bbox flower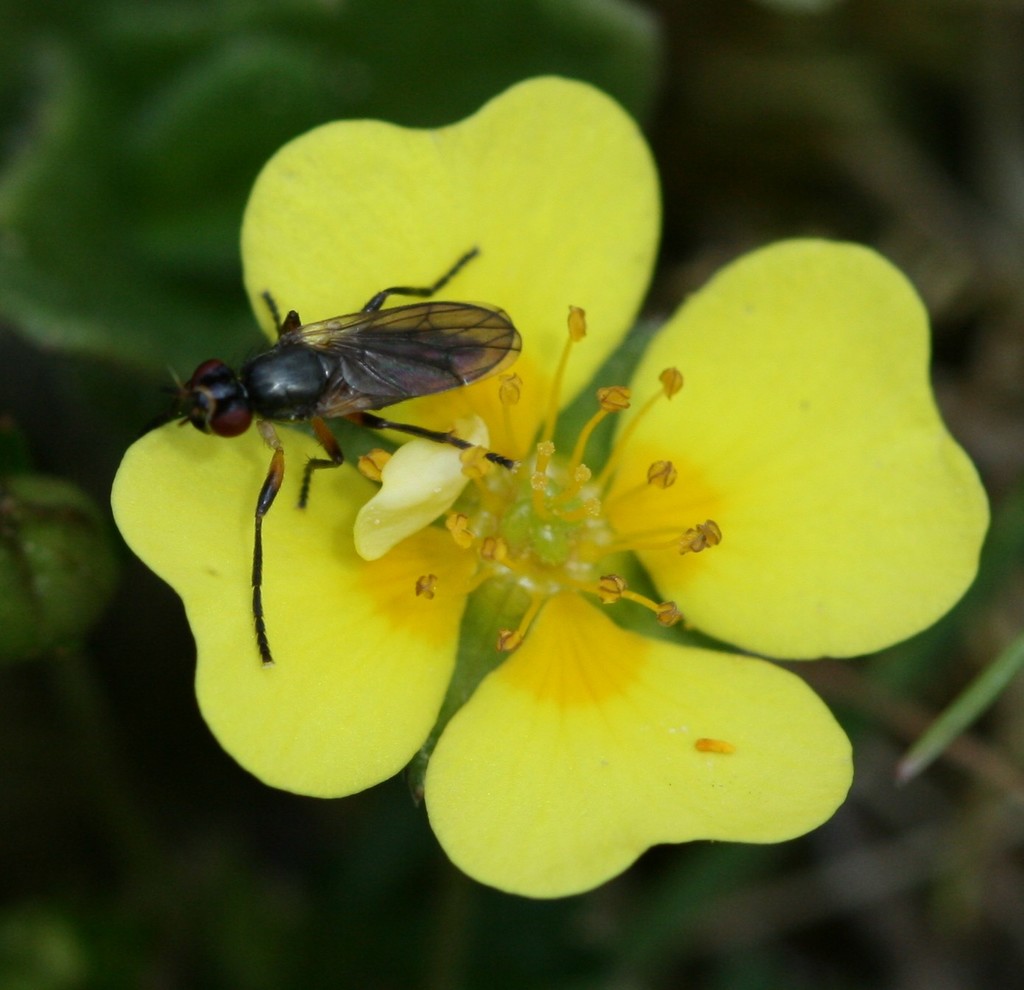
108/60/962/929
